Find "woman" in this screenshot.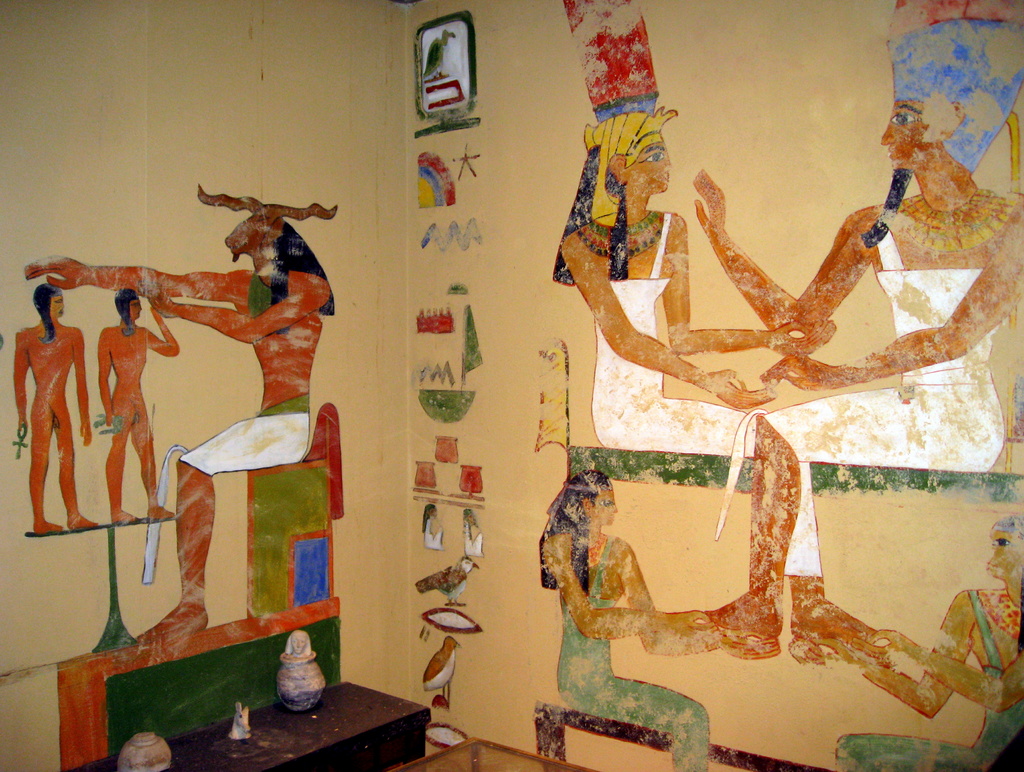
The bounding box for "woman" is 561 104 876 651.
